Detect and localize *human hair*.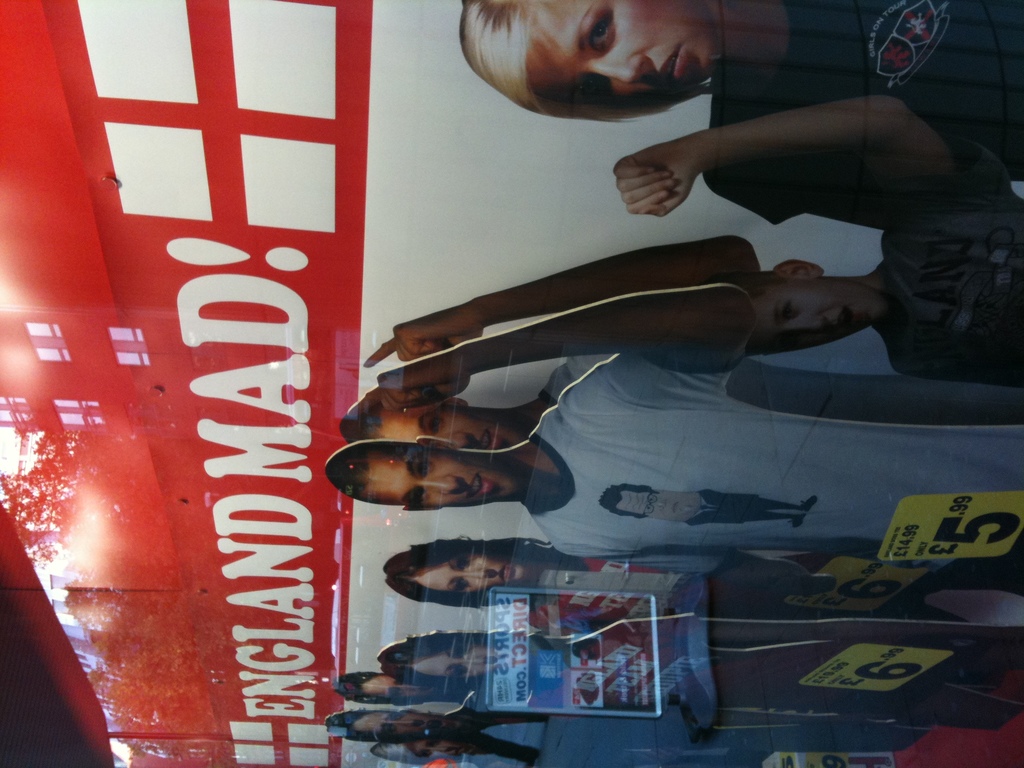
Localized at {"x1": 367, "y1": 745, "x2": 409, "y2": 764}.
